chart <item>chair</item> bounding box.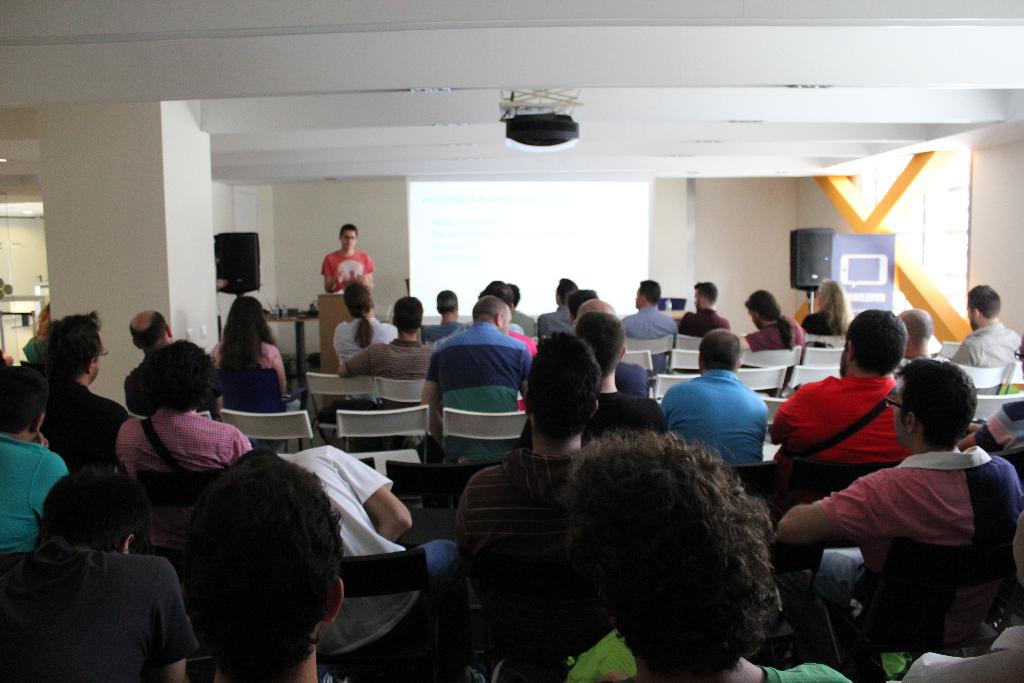
Charted: (left=787, top=452, right=897, bottom=508).
